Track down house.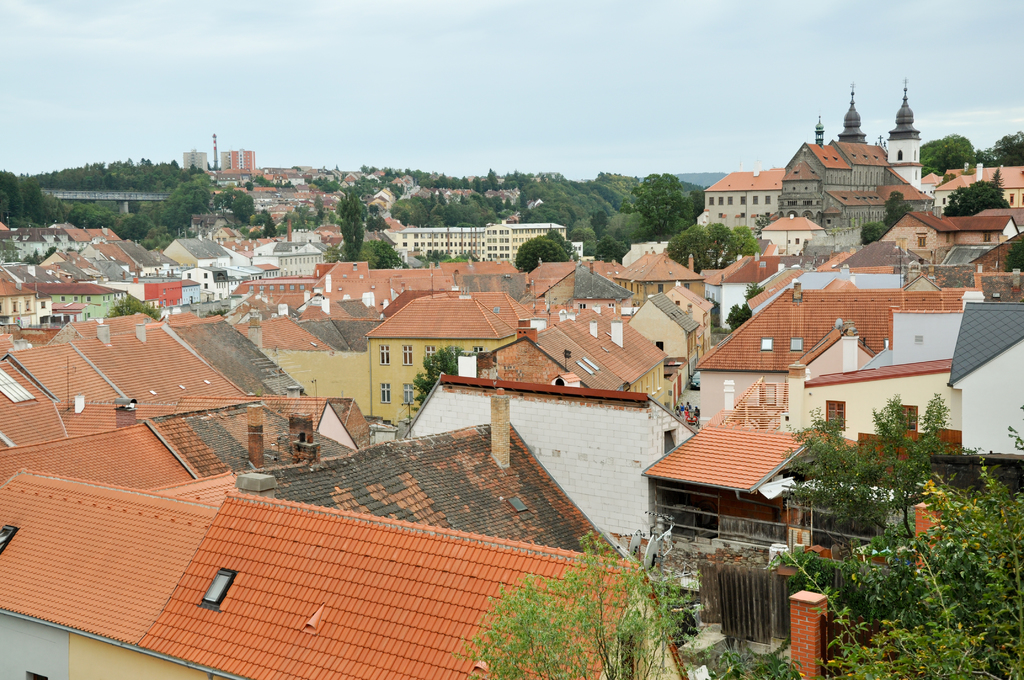
Tracked to region(275, 223, 344, 276).
